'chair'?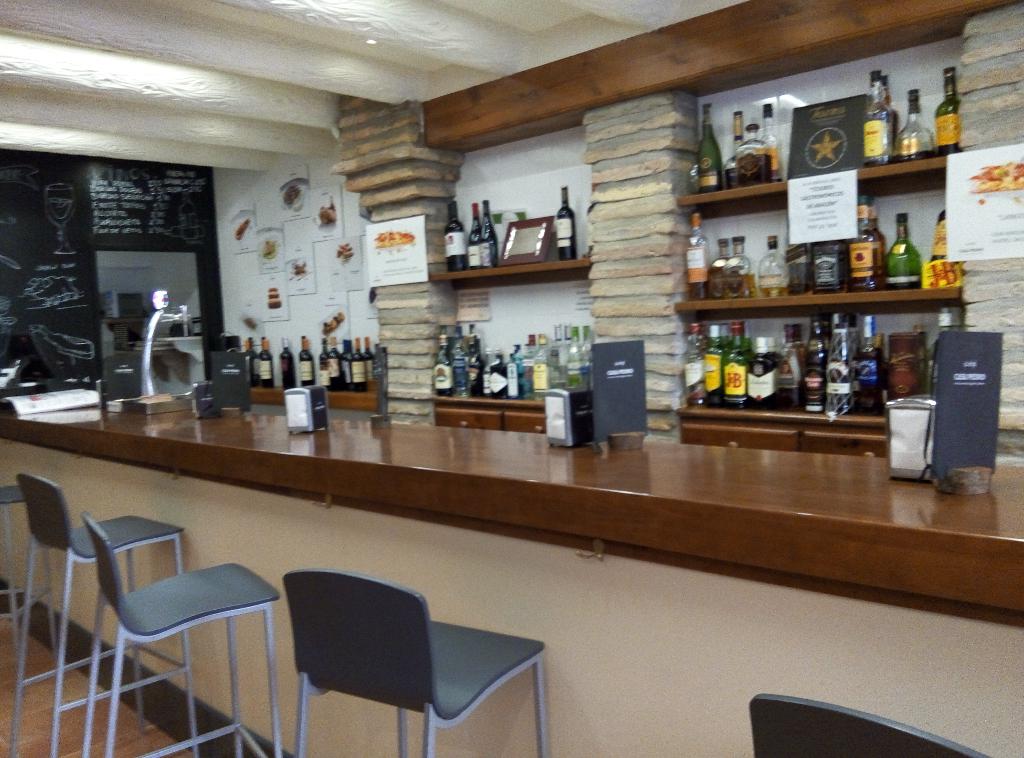
select_region(750, 691, 991, 757)
